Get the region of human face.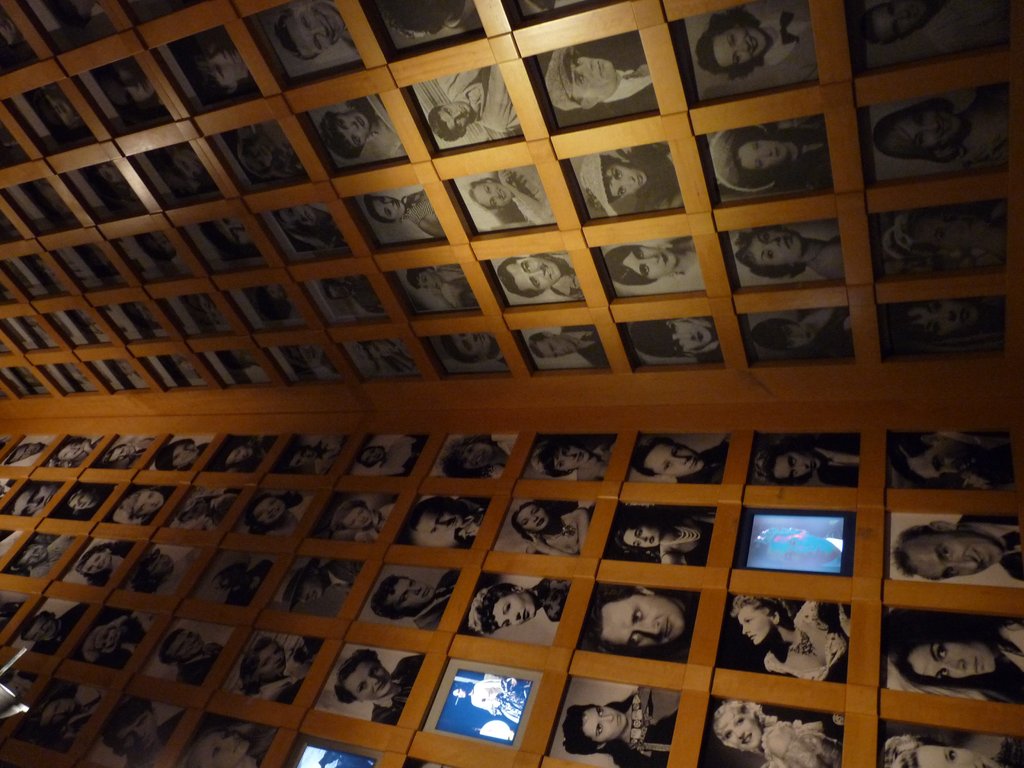
<region>289, 19, 816, 341</region>.
